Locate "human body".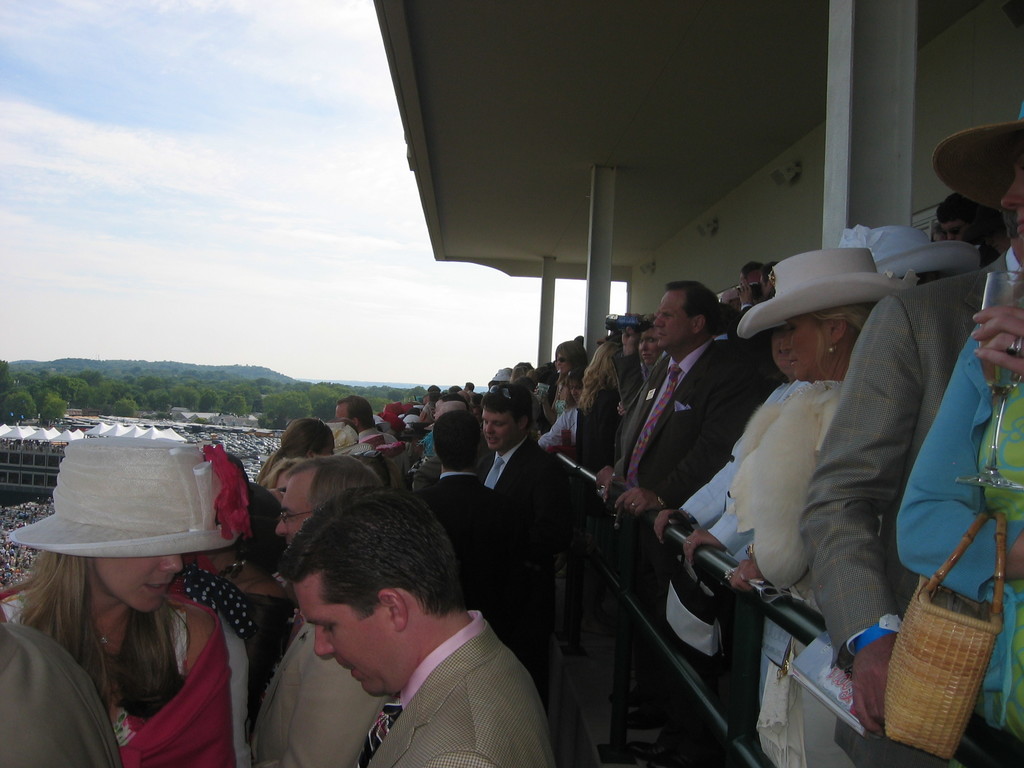
Bounding box: 599 336 758 511.
